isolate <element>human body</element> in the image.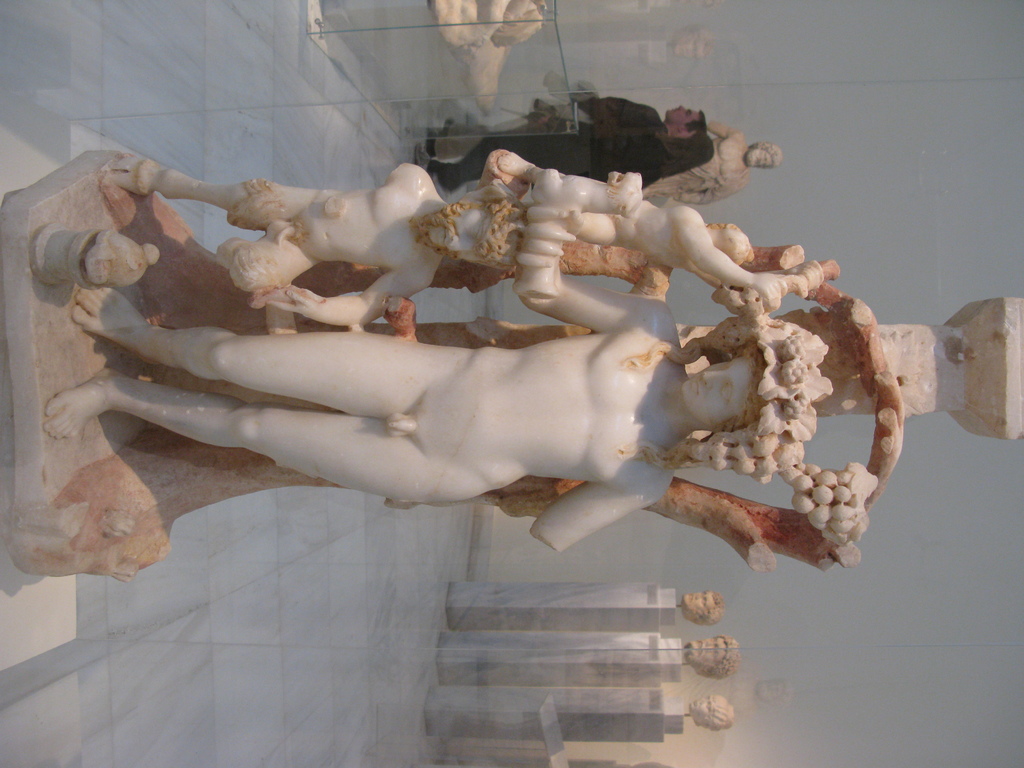
Isolated region: locate(531, 191, 784, 311).
